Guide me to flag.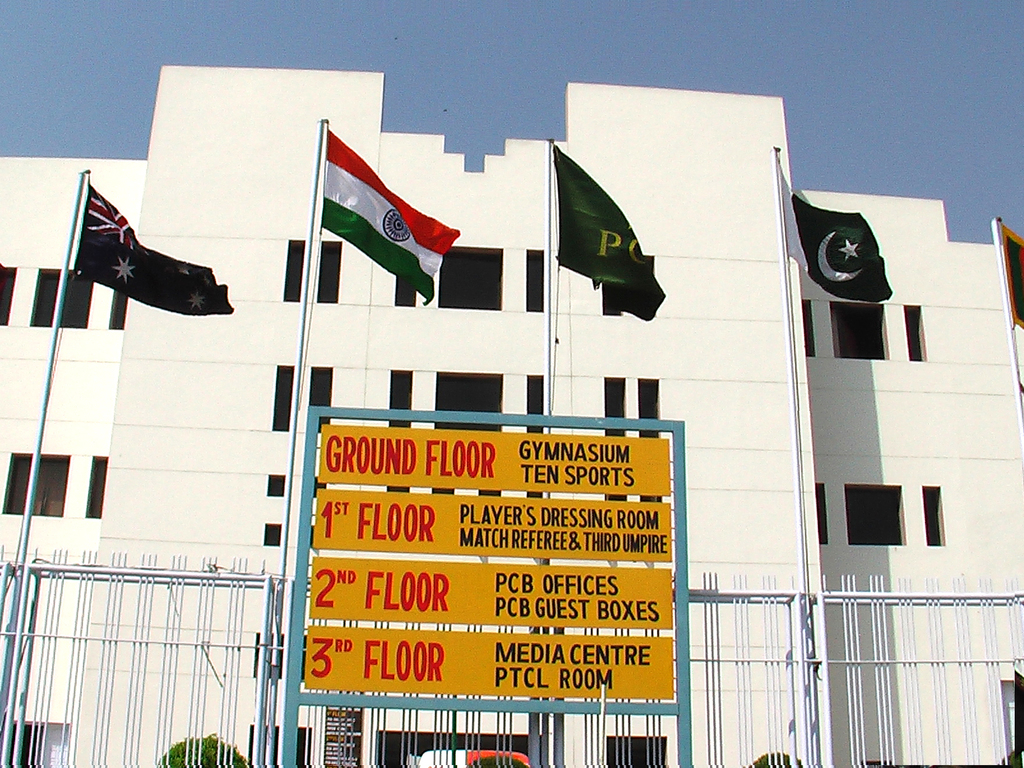
Guidance: BBox(989, 221, 1023, 328).
